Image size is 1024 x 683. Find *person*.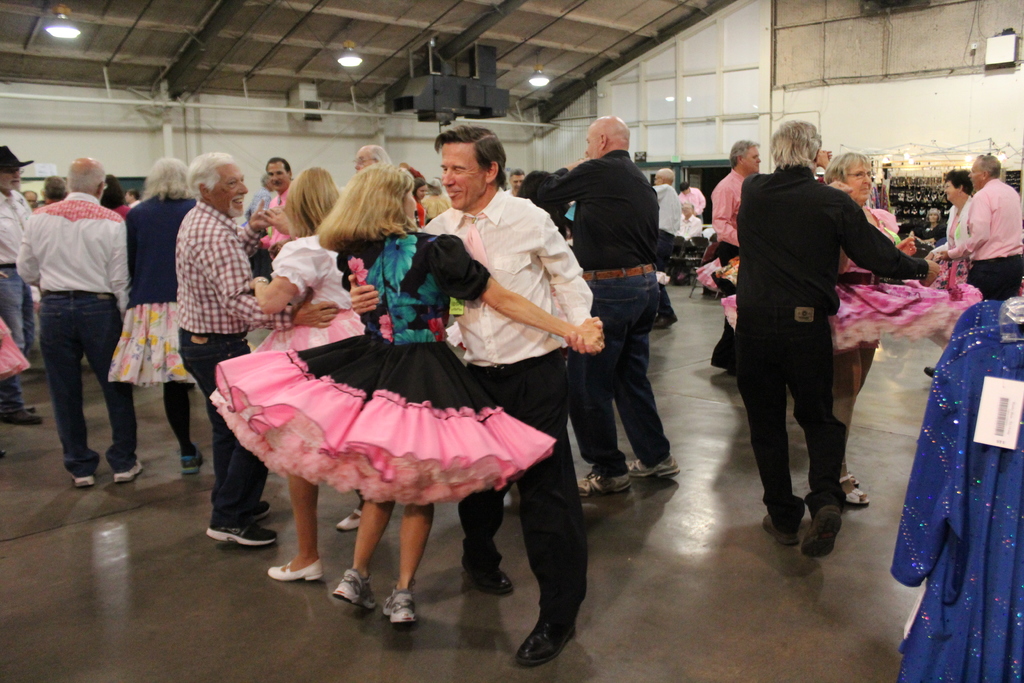
x1=730, y1=113, x2=908, y2=541.
